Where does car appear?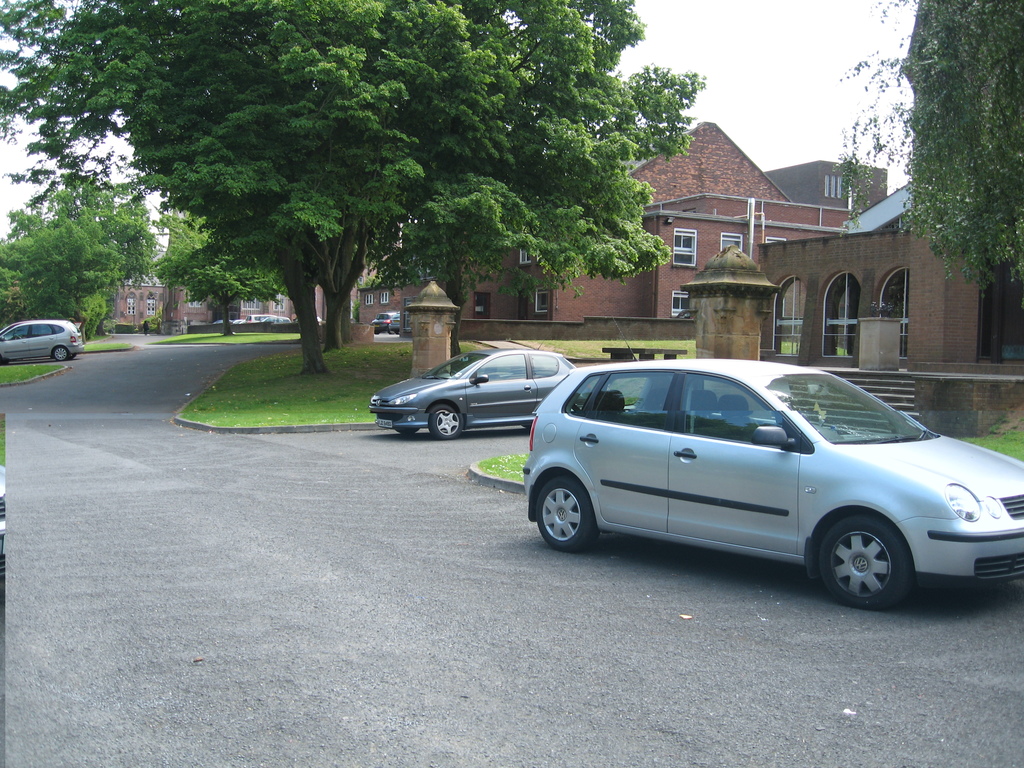
Appears at <box>520,307,1023,605</box>.
